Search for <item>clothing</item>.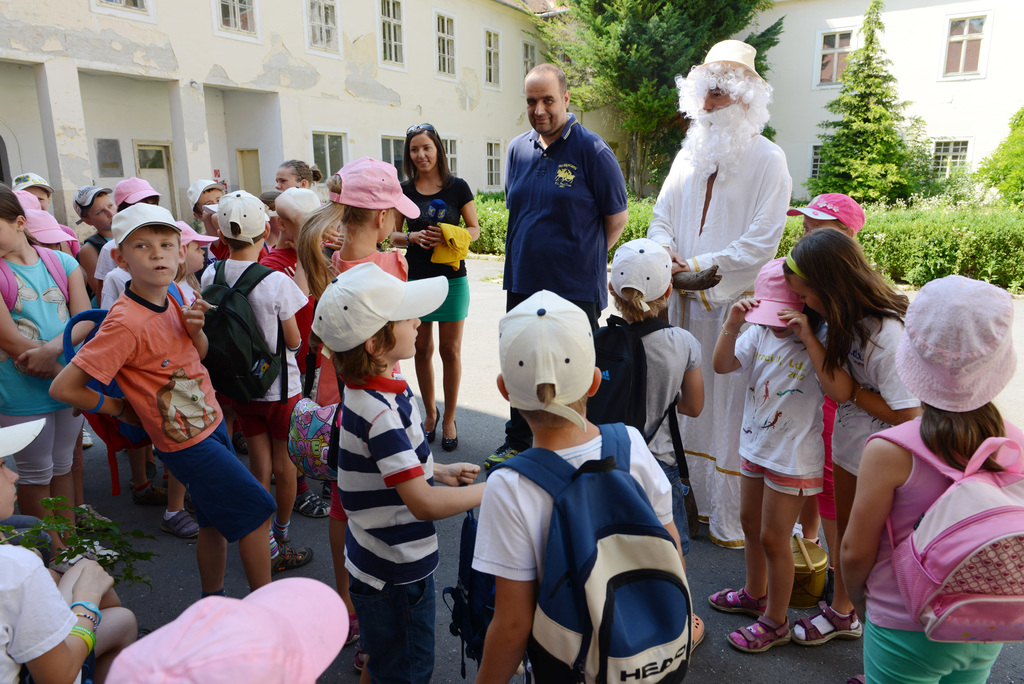
Found at bbox=[856, 407, 1018, 645].
